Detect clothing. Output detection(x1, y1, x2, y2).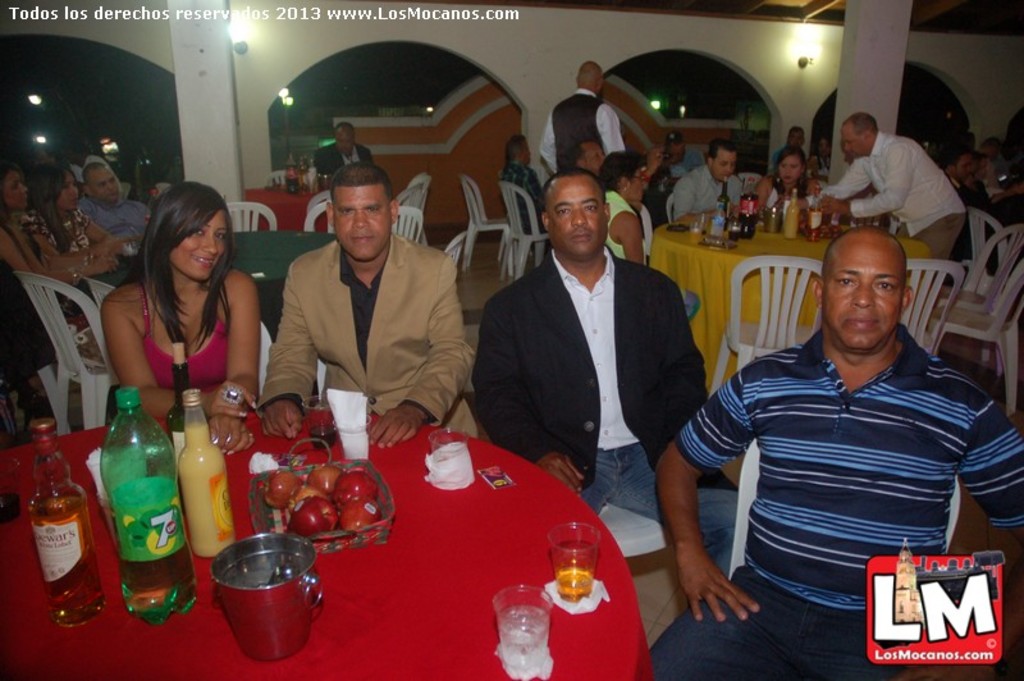
detection(141, 282, 232, 396).
